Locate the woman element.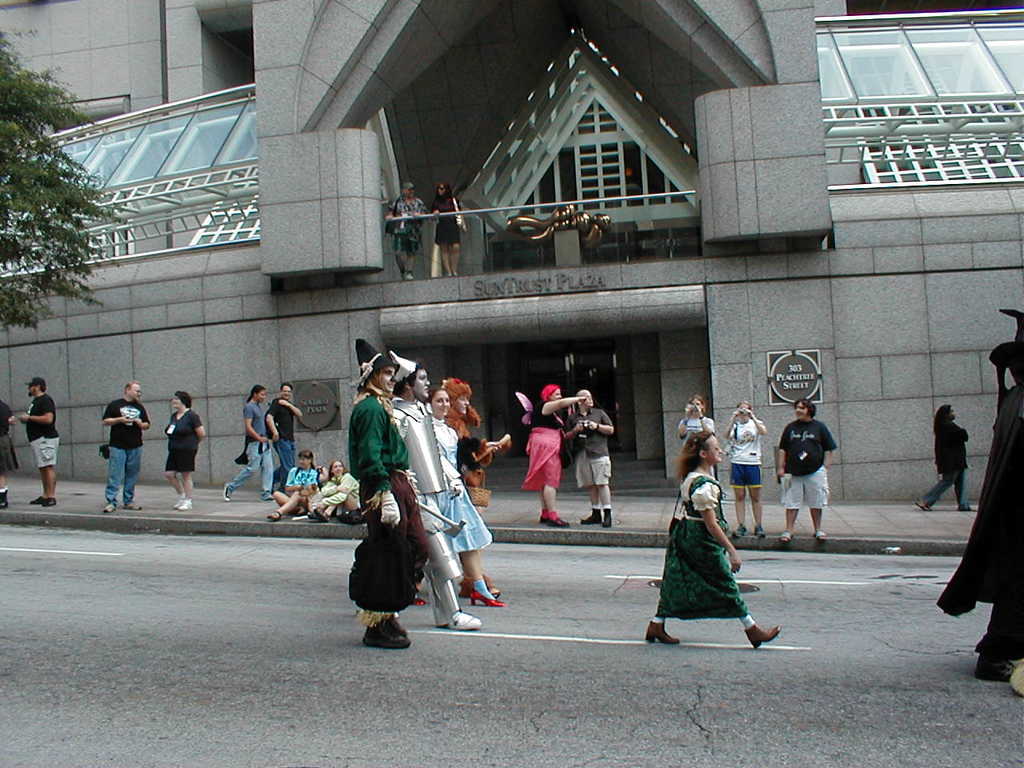
Element bbox: 519,382,583,529.
